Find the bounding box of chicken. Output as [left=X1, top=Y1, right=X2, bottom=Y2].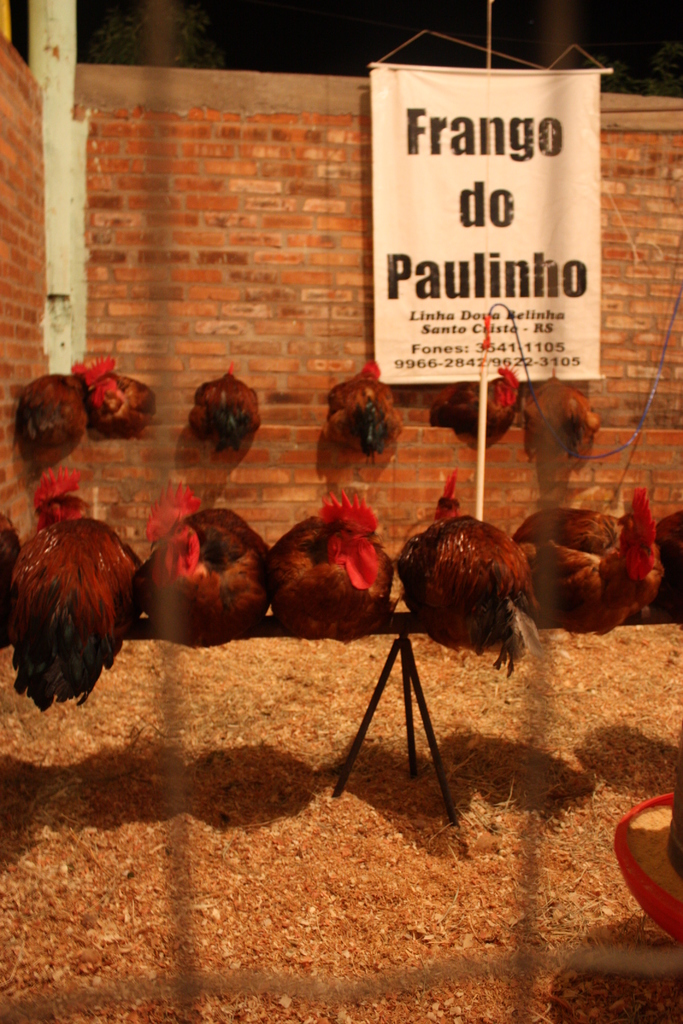
[left=13, top=492, right=187, bottom=728].
